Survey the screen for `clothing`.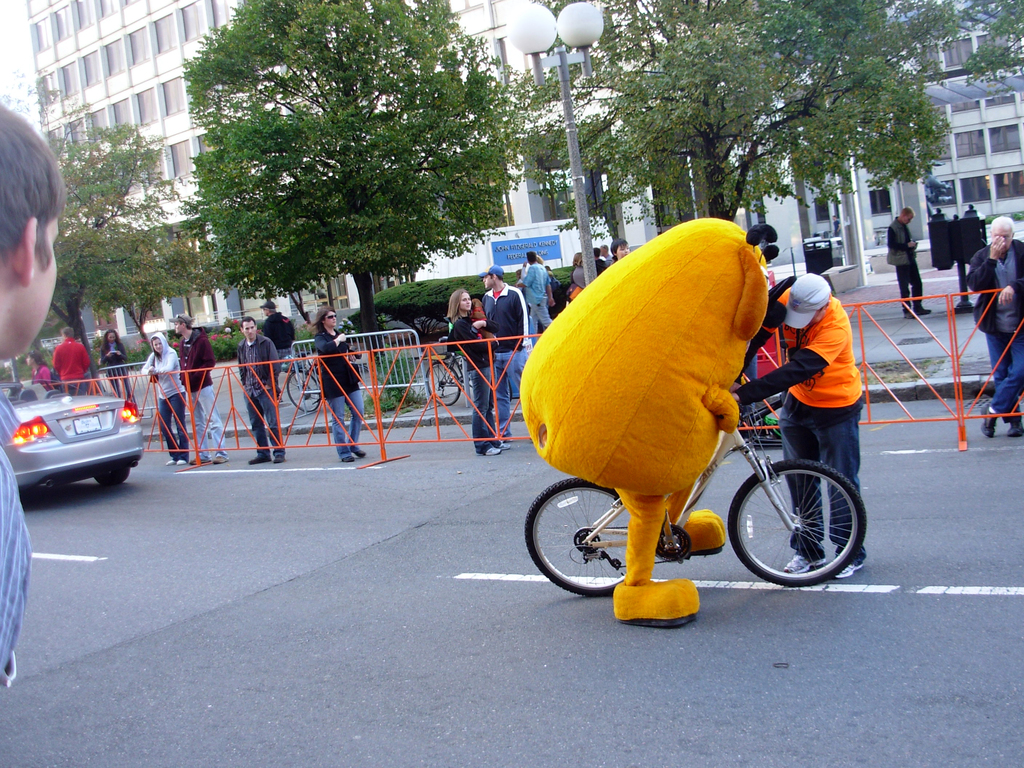
Survey found: <box>31,369,54,399</box>.
